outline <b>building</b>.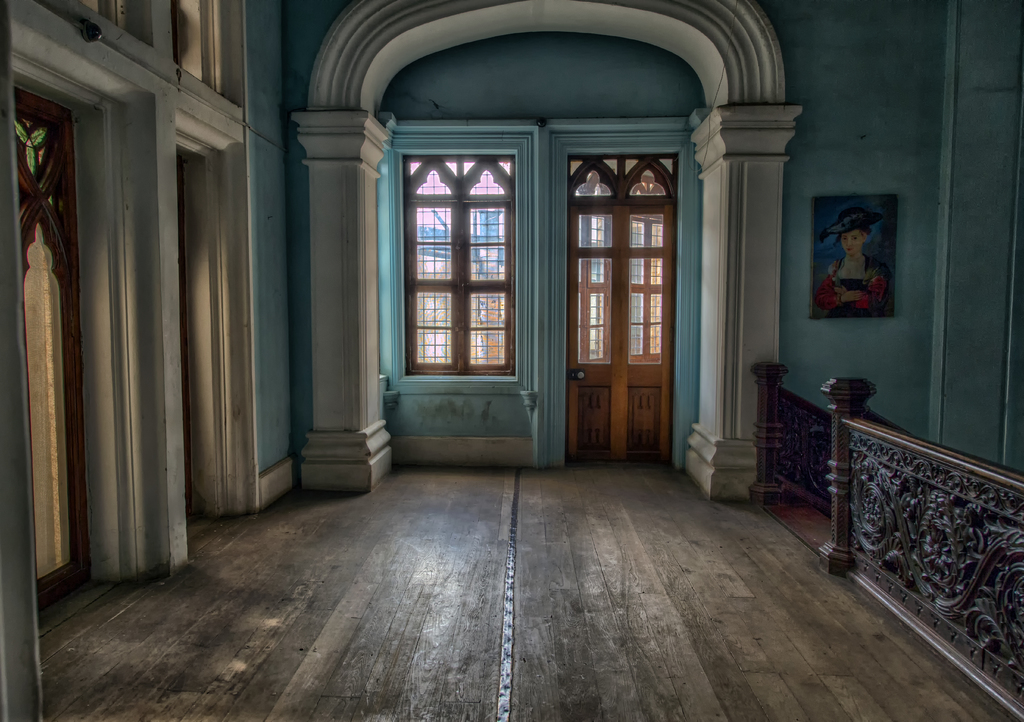
Outline: 0/2/1023/721.
